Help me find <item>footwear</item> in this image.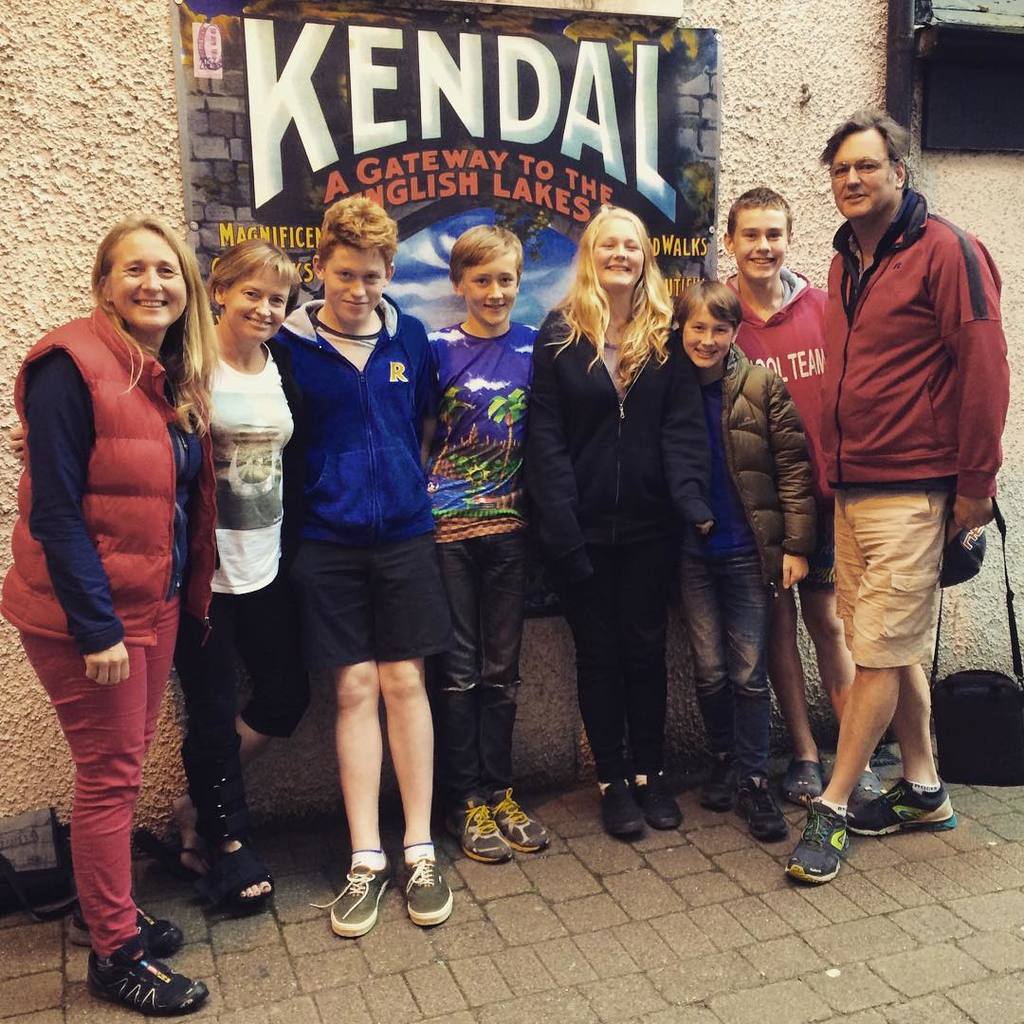
Found it: 69, 905, 184, 943.
